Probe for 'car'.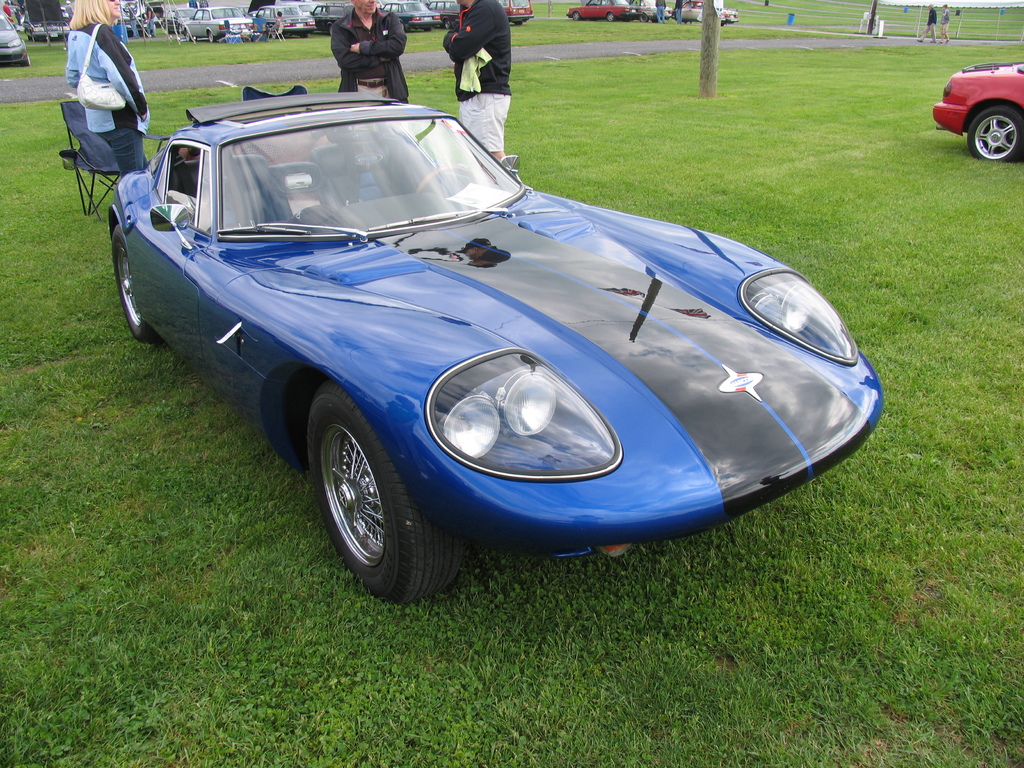
Probe result: x1=459 y1=0 x2=531 y2=24.
